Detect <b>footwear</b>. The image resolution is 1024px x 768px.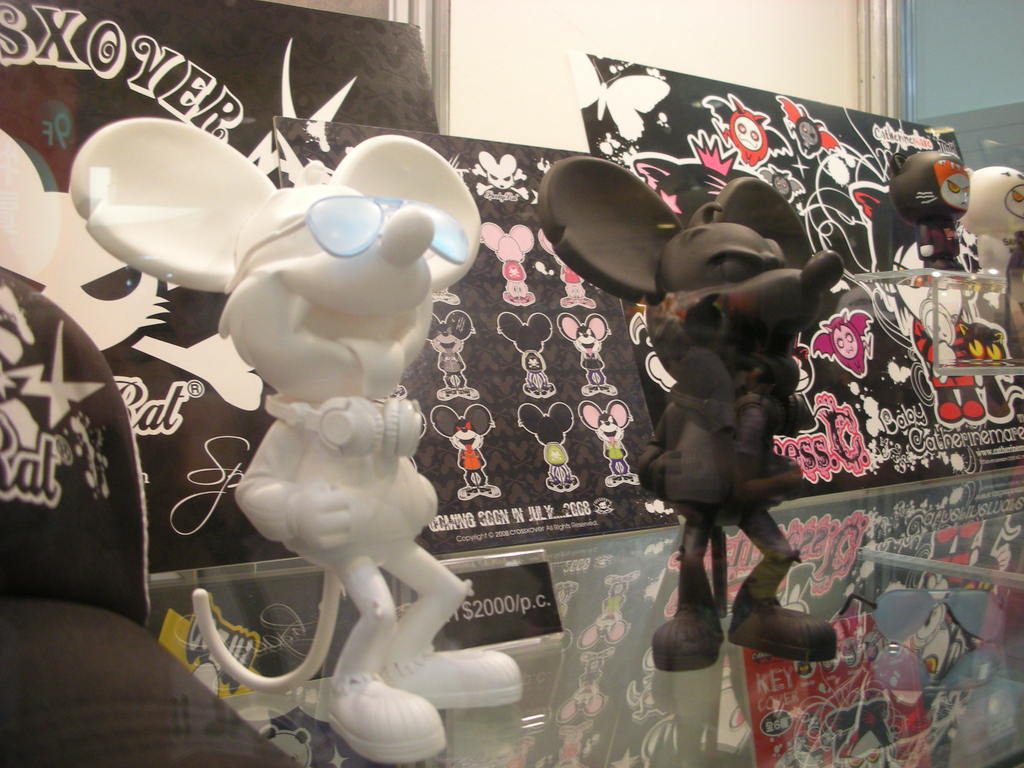
left=655, top=567, right=730, bottom=669.
